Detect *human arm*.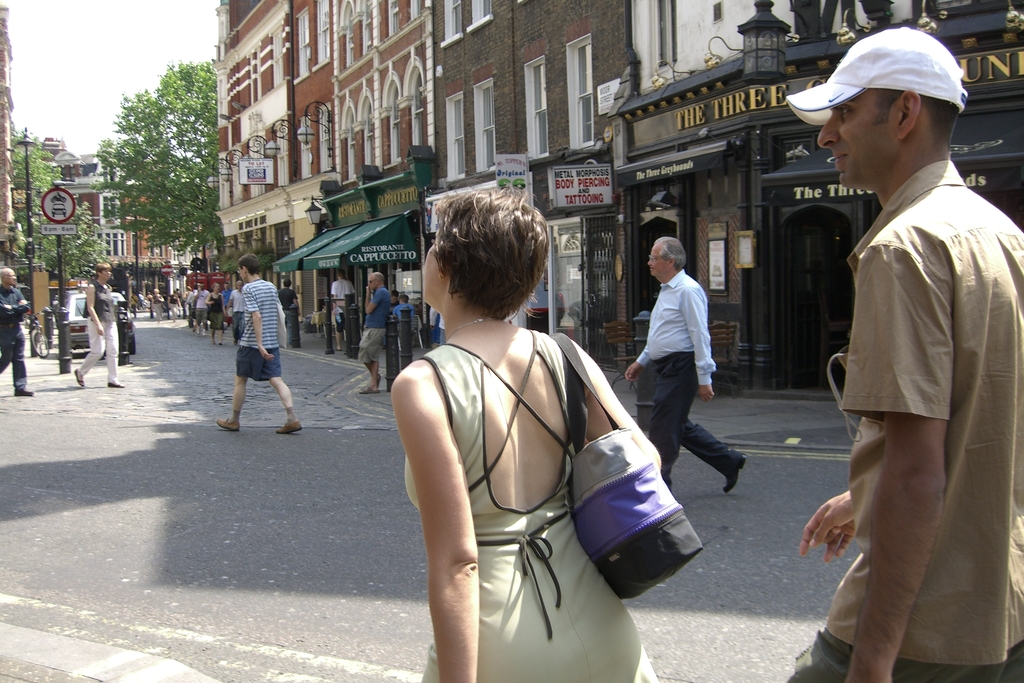
Detected at rect(625, 344, 648, 383).
